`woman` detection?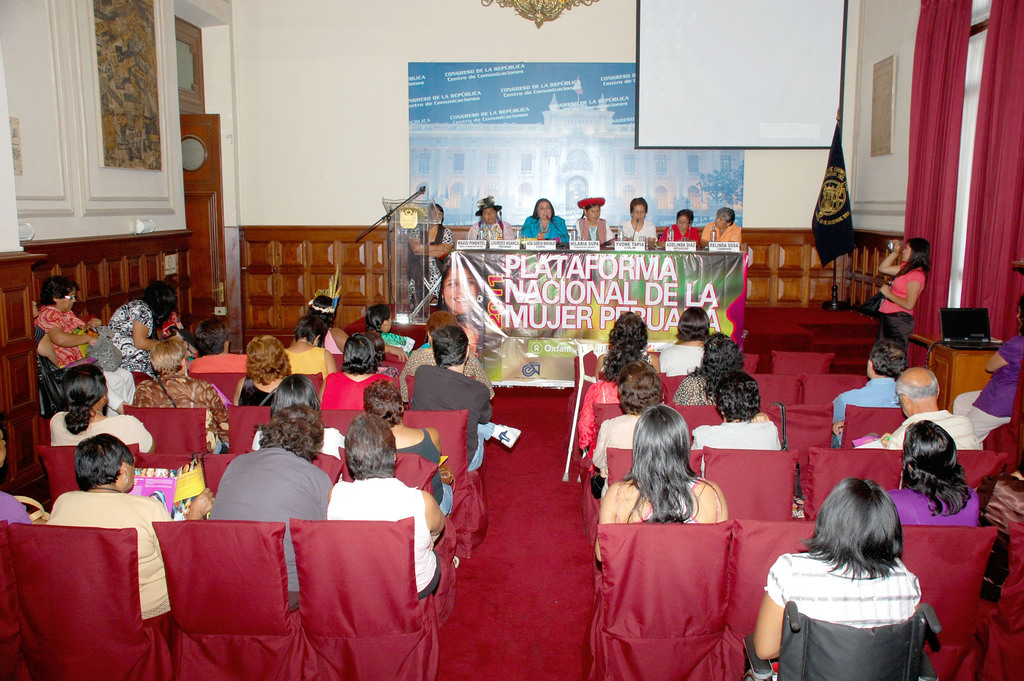
rect(301, 292, 410, 366)
